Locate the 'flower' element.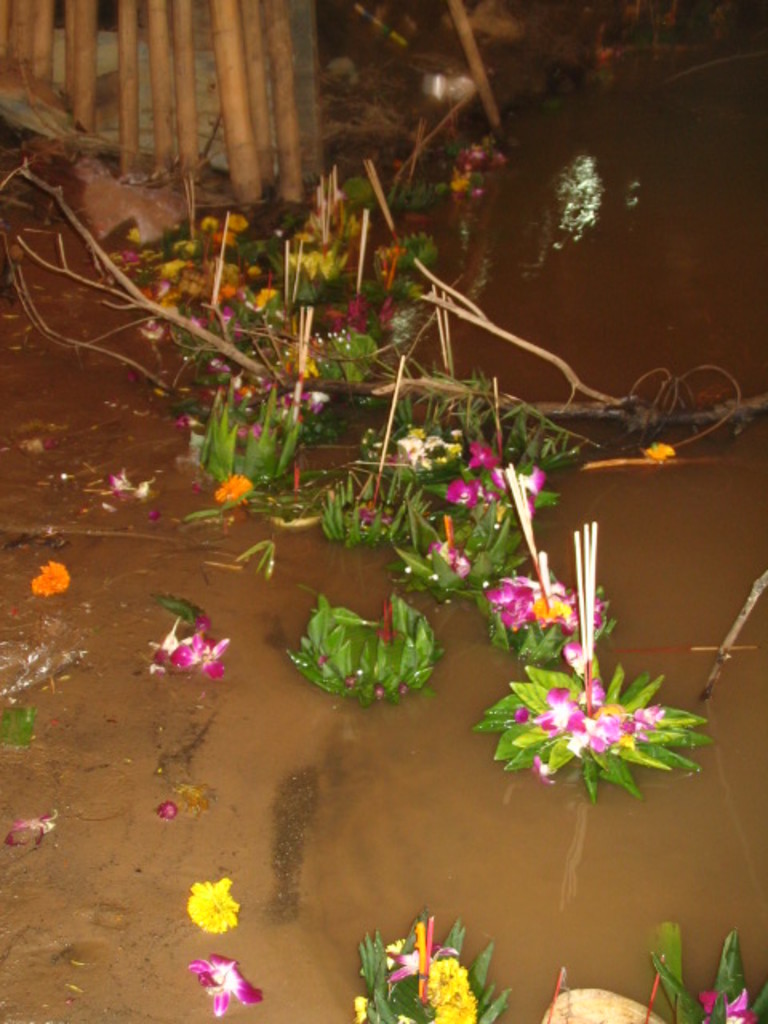
Element bbox: [left=528, top=578, right=563, bottom=603].
